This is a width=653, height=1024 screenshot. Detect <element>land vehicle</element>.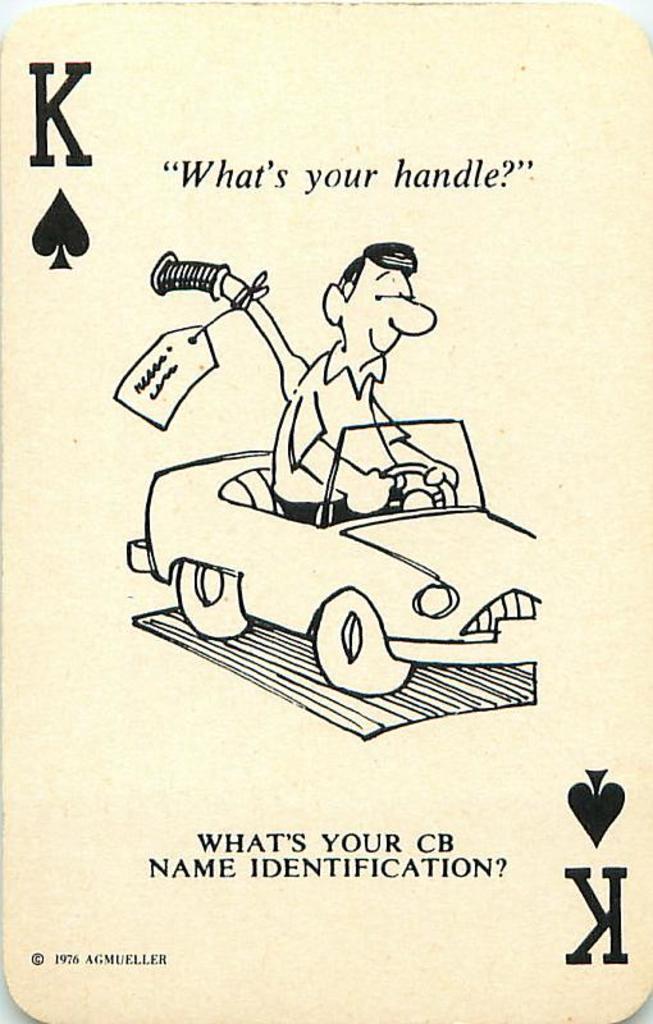
bbox=[123, 251, 539, 698].
